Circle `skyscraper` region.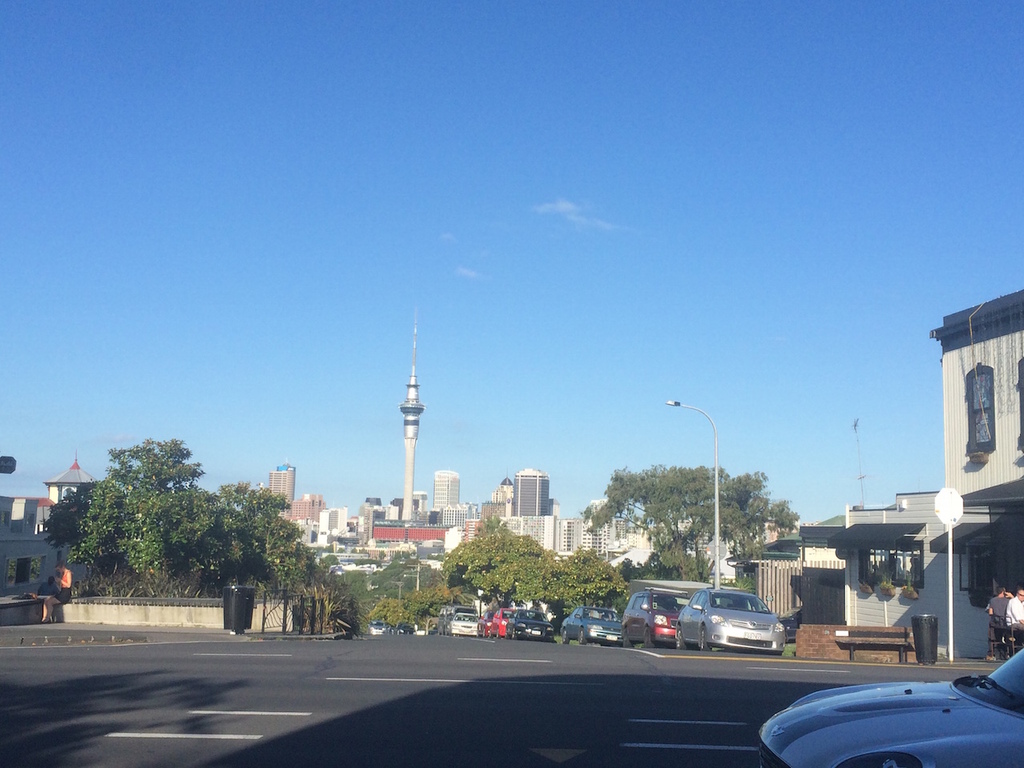
Region: l=434, t=470, r=458, b=509.
